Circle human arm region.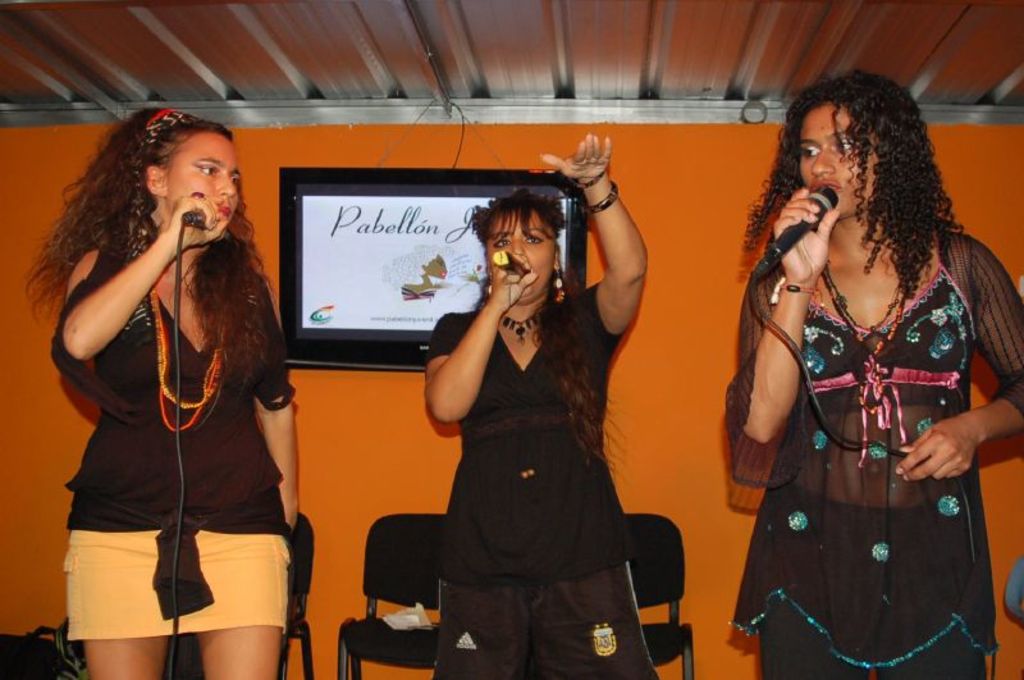
Region: 420,251,541,426.
